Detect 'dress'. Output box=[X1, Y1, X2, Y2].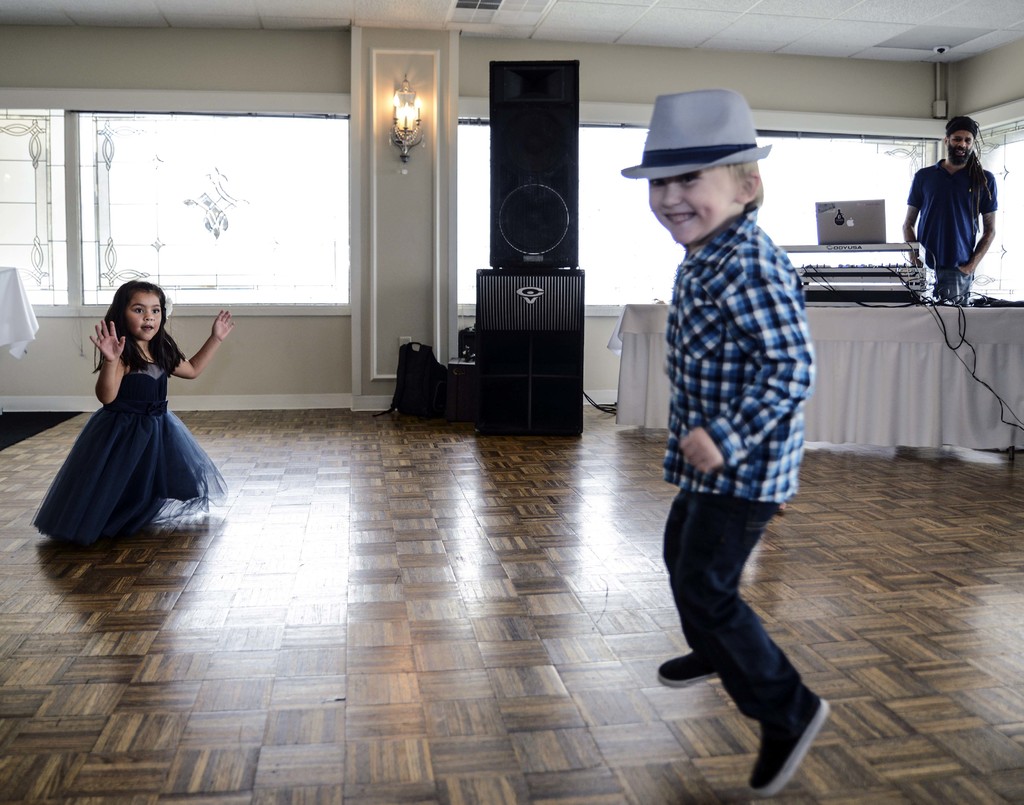
box=[31, 312, 201, 544].
